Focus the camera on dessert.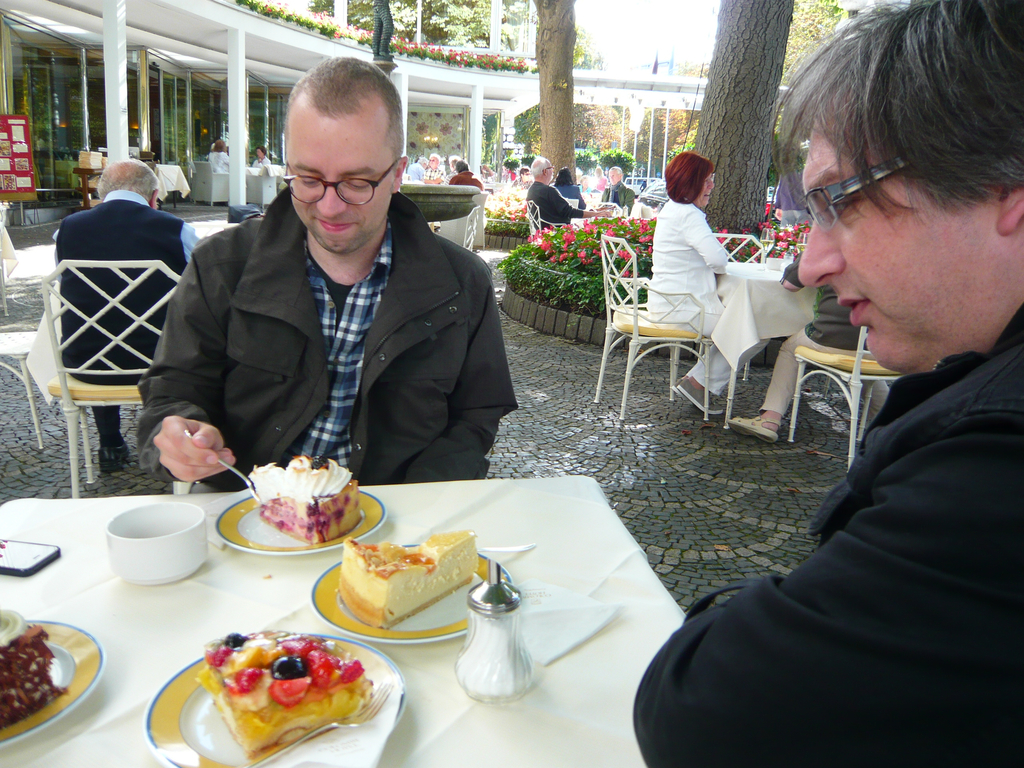
Focus region: region(248, 457, 365, 543).
